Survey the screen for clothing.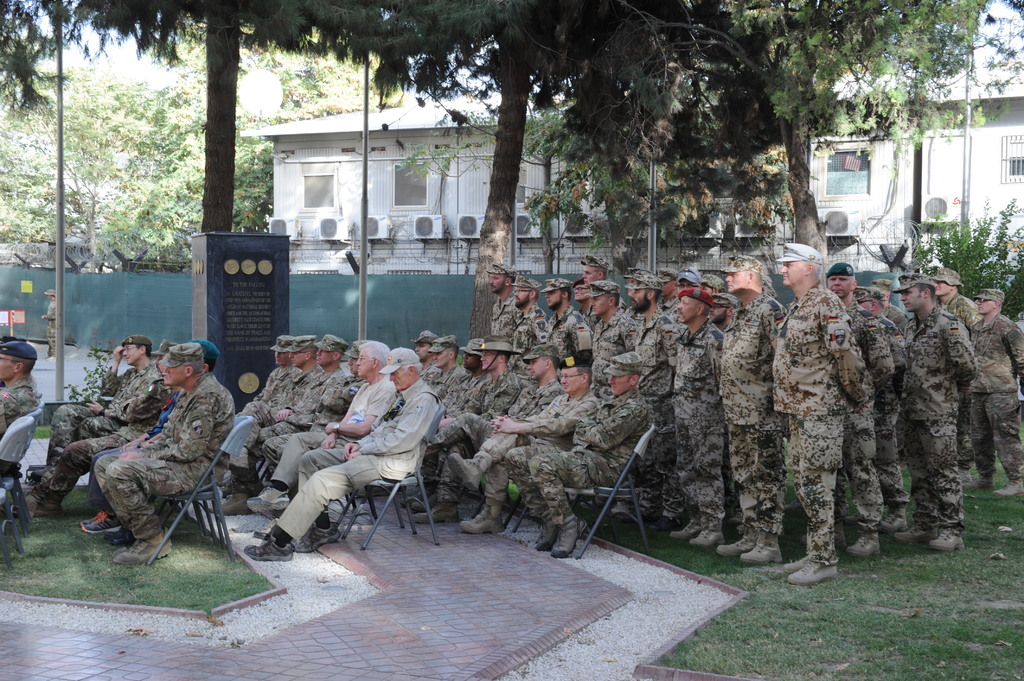
Survey found: (x1=26, y1=358, x2=172, y2=505).
